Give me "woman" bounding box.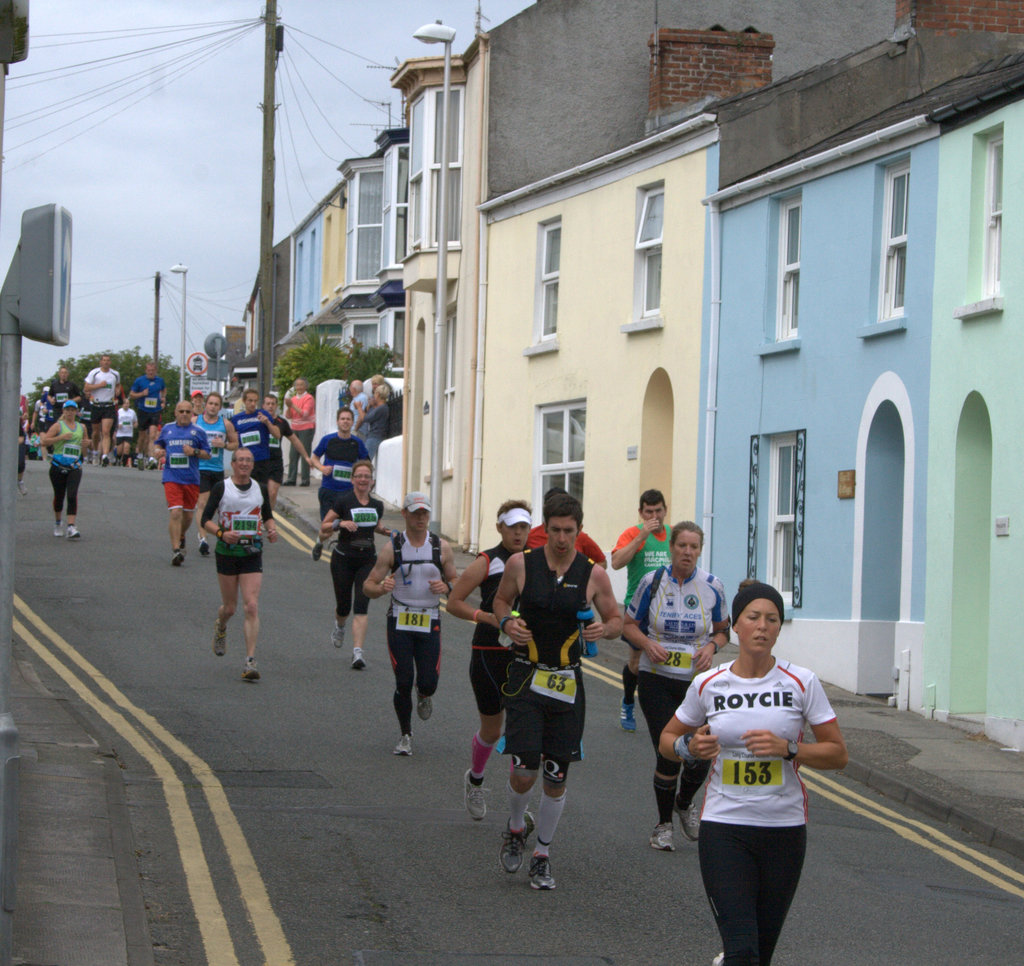
(318, 456, 397, 671).
